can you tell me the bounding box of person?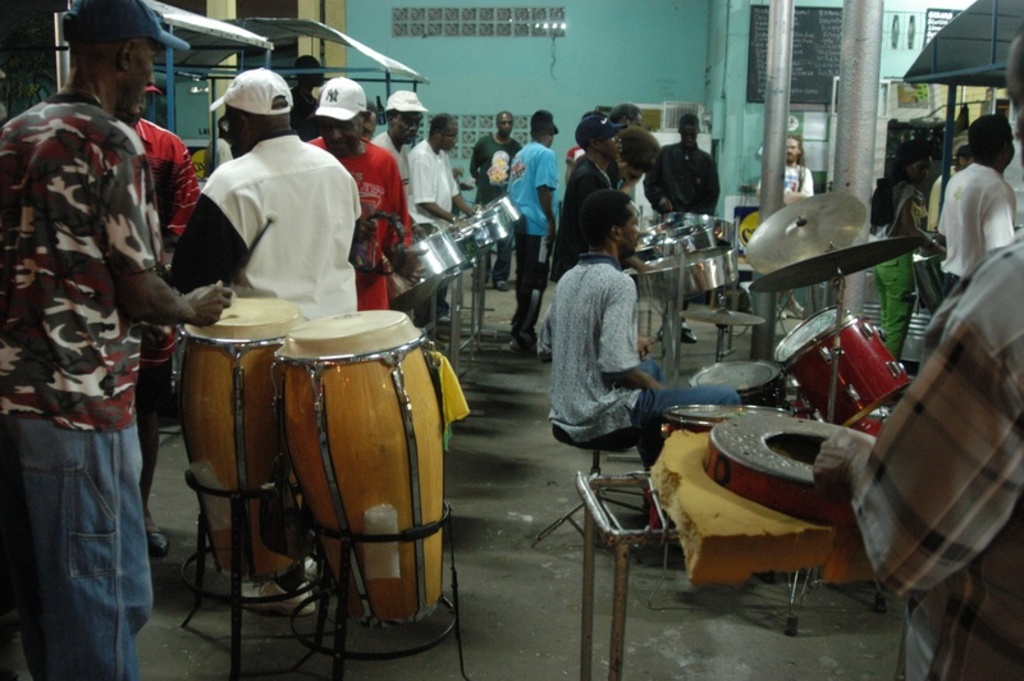
774/128/818/209.
